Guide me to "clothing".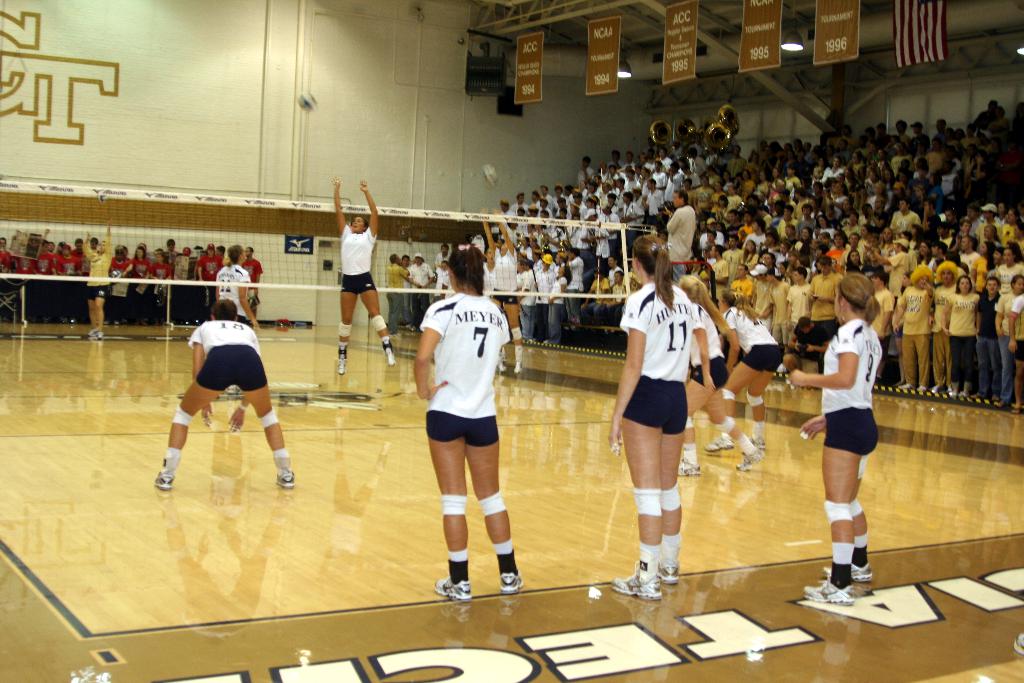
Guidance: <region>207, 263, 251, 327</region>.
